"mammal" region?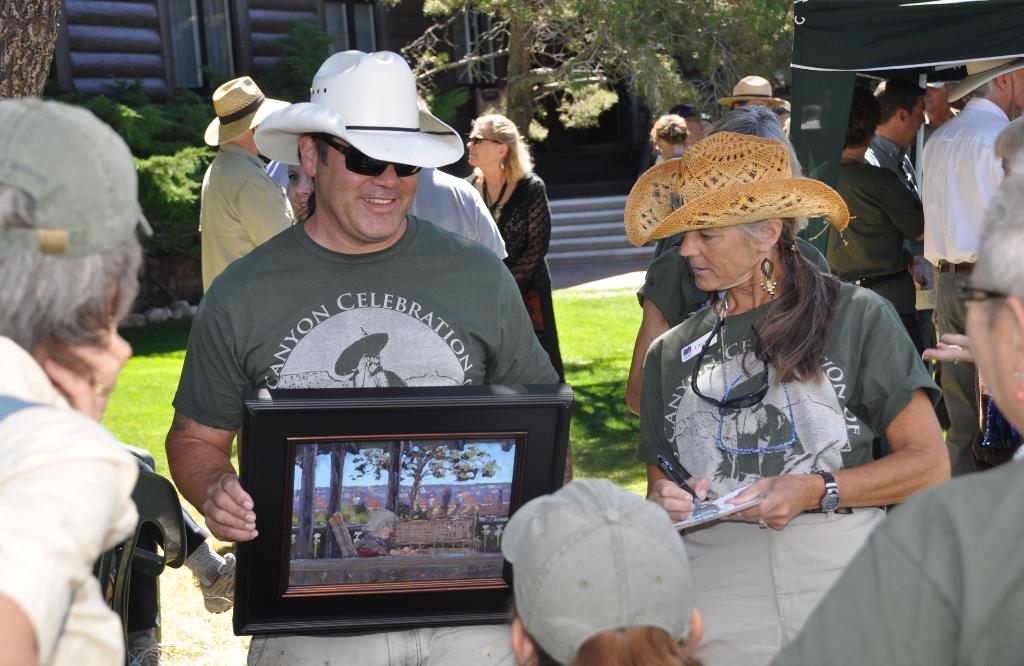
<bbox>0, 93, 157, 665</bbox>
